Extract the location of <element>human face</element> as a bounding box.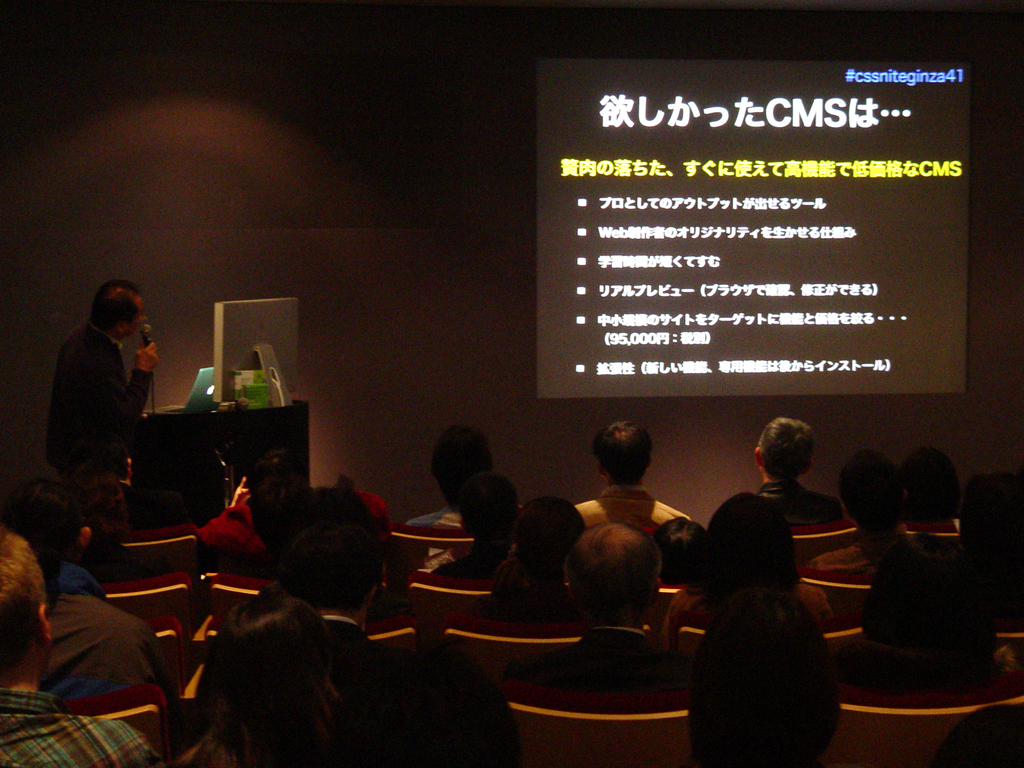
129/295/146/337.
